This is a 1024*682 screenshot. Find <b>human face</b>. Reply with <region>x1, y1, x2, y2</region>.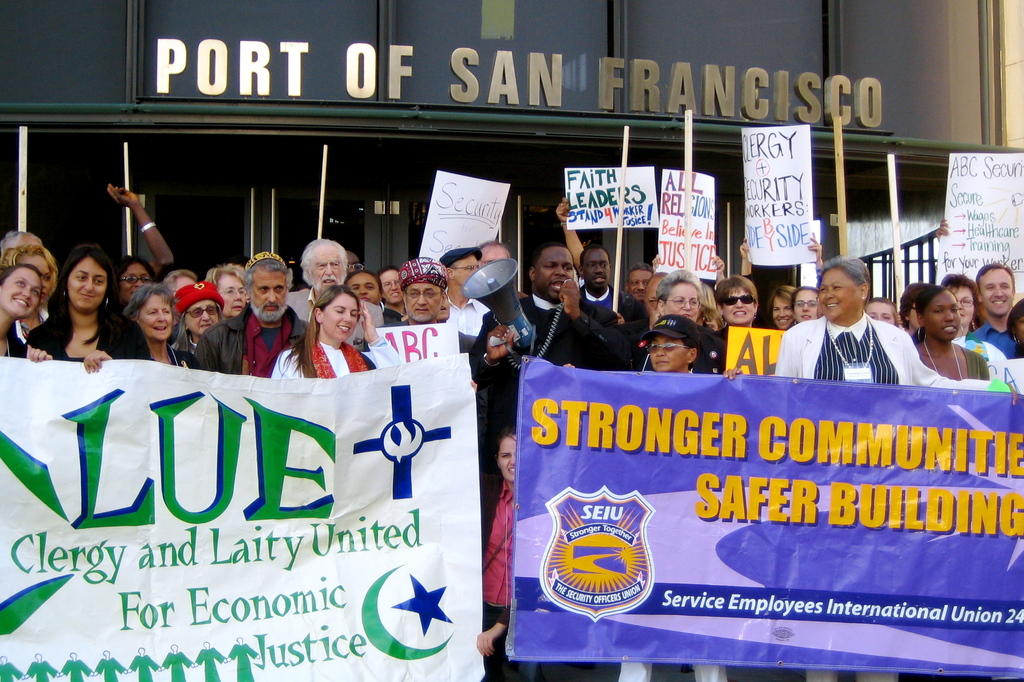
<region>644, 277, 664, 314</region>.
